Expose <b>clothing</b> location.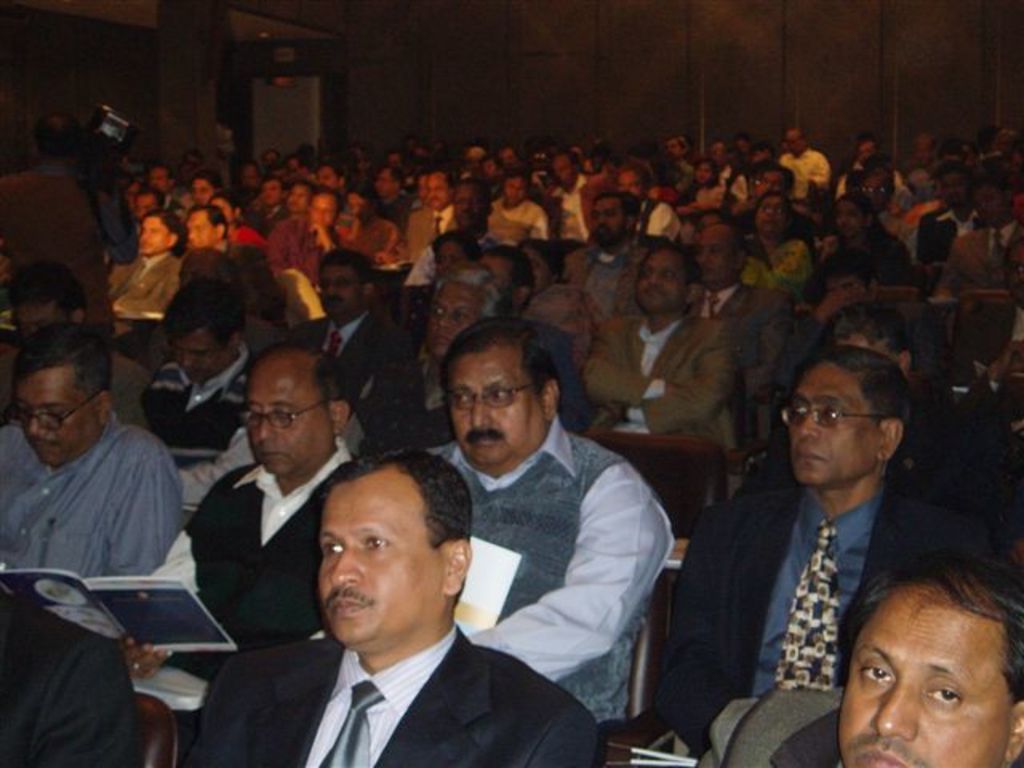
Exposed at pyautogui.locateOnScreen(110, 245, 174, 325).
